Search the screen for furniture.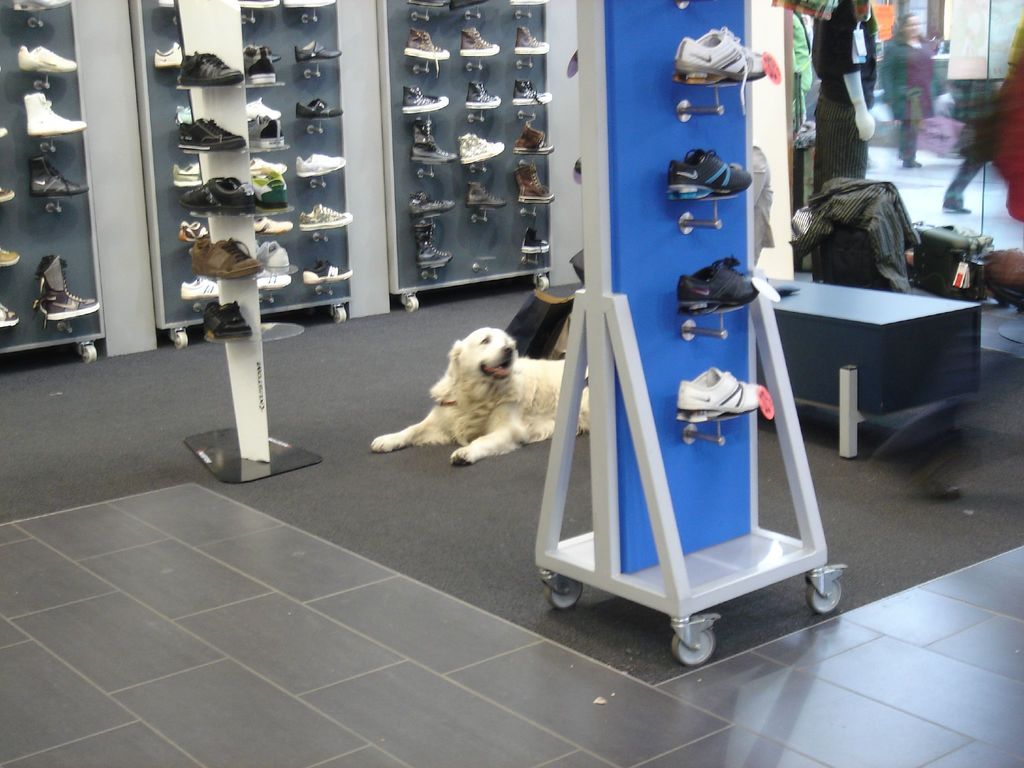
Found at <bbox>174, 0, 321, 484</bbox>.
